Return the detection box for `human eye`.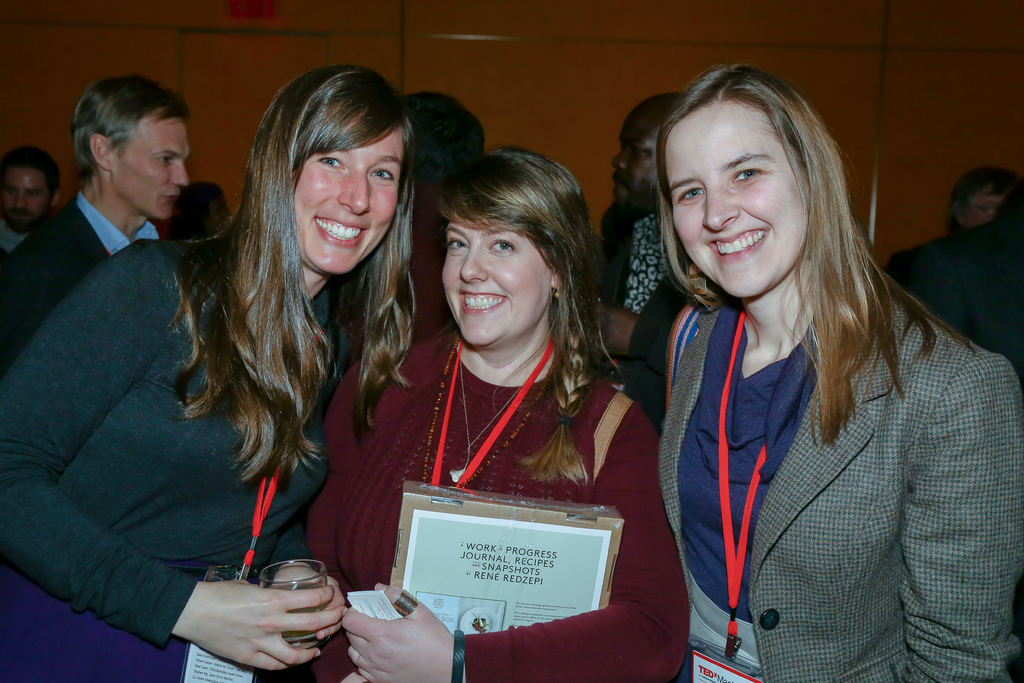
left=444, top=235, right=472, bottom=252.
